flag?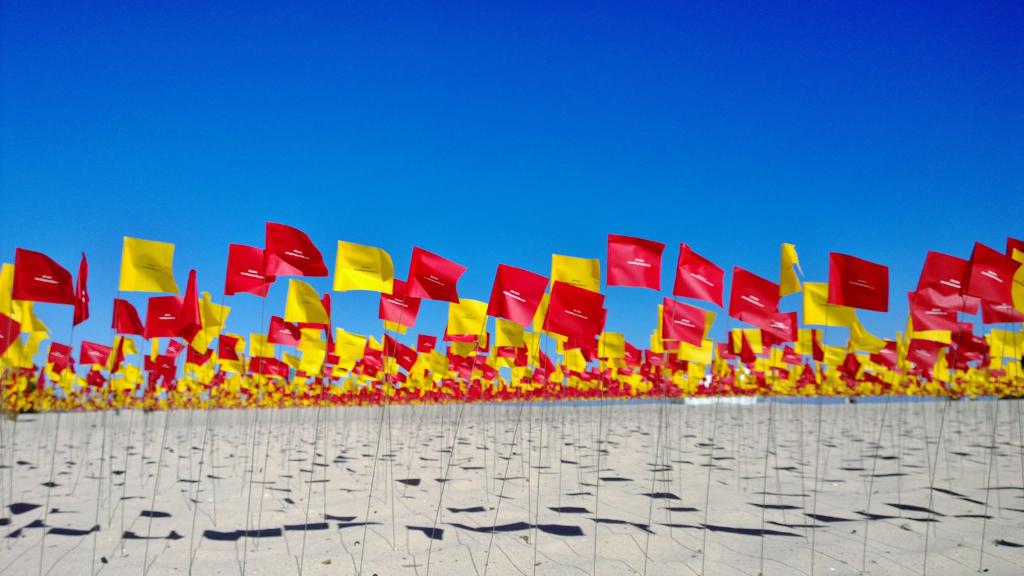
left=981, top=299, right=1022, bottom=329
